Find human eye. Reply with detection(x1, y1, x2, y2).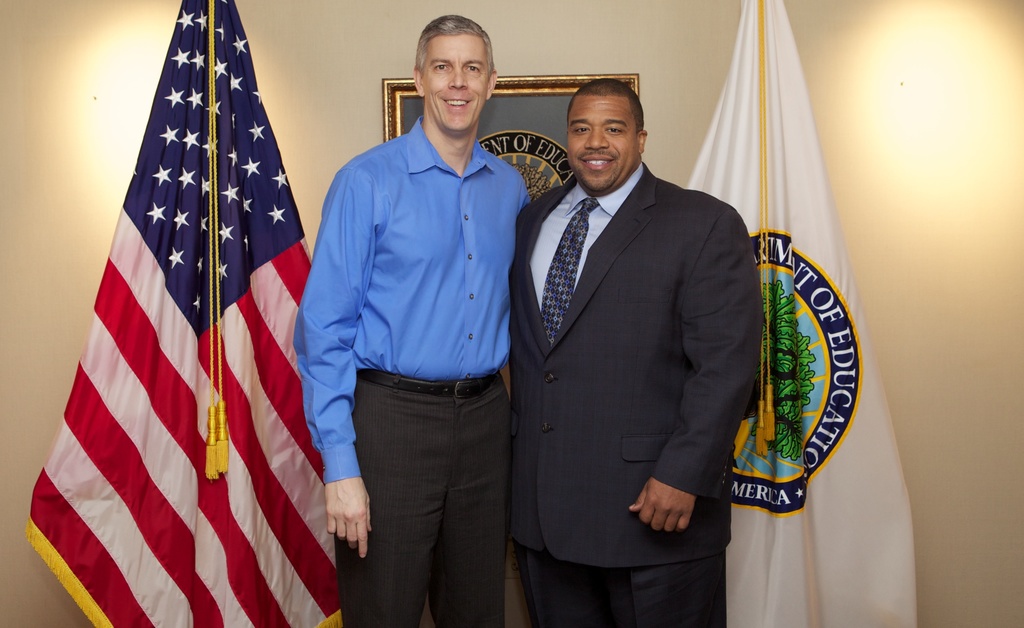
detection(430, 61, 451, 74).
